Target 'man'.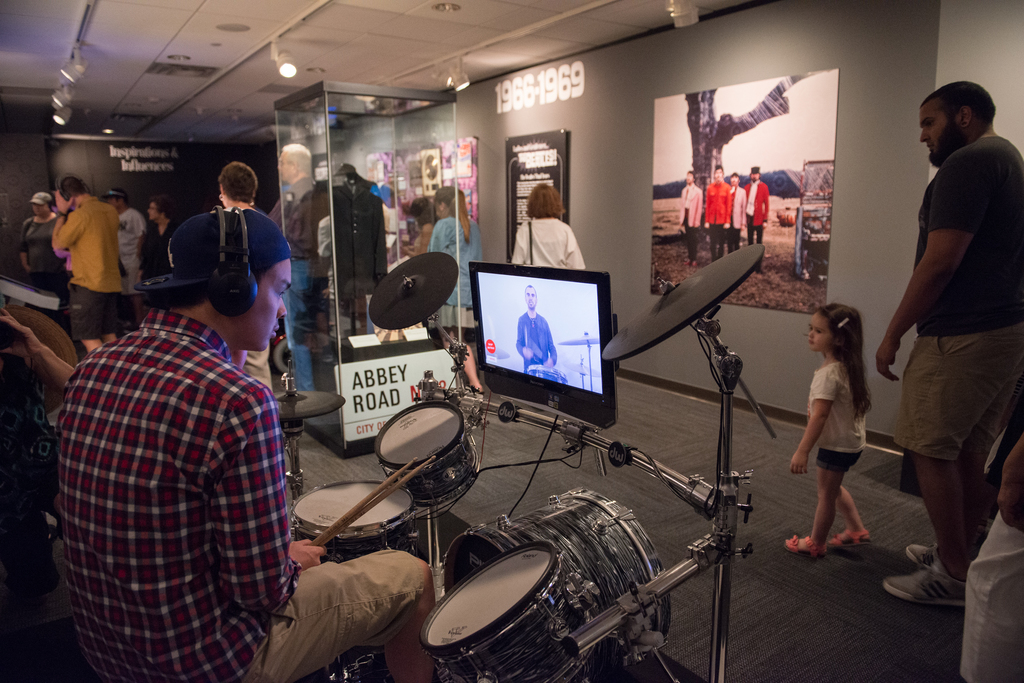
Target region: l=676, t=172, r=698, b=262.
